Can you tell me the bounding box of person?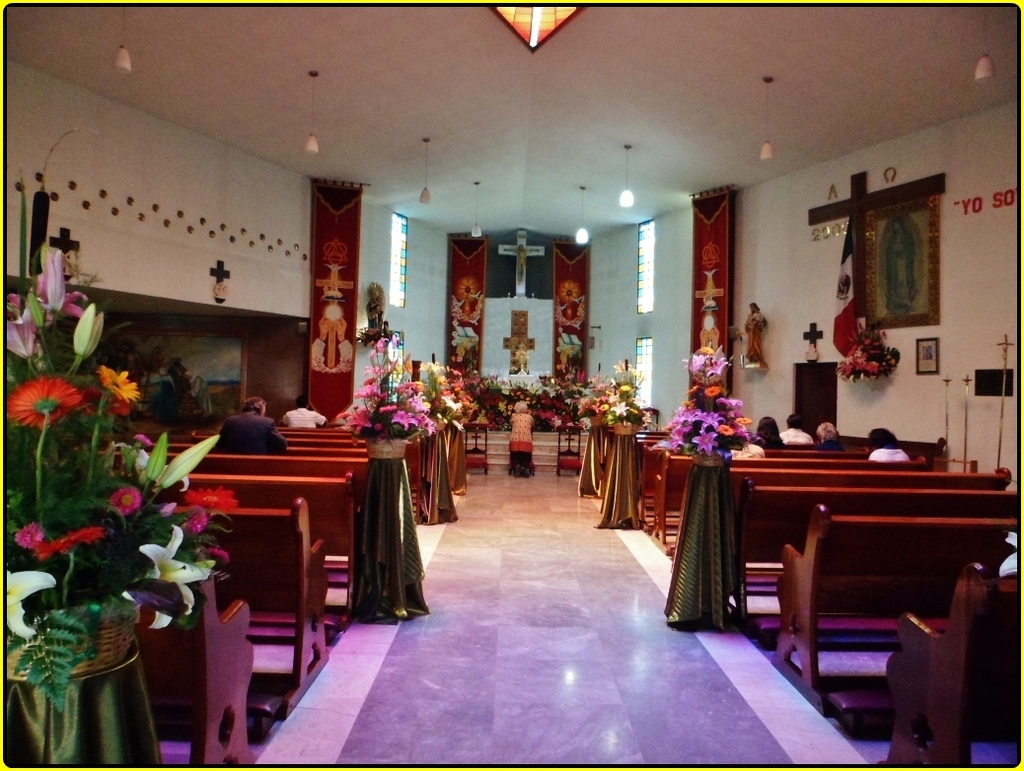
box(867, 426, 913, 458).
